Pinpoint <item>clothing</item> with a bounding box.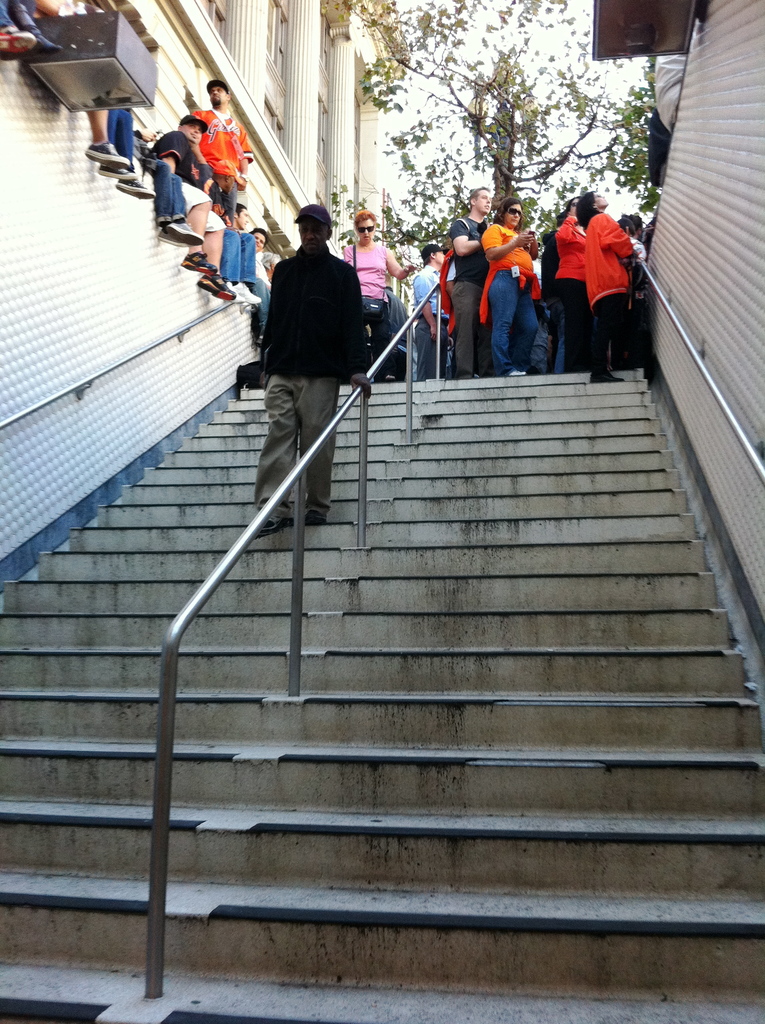
217/211/264/280.
